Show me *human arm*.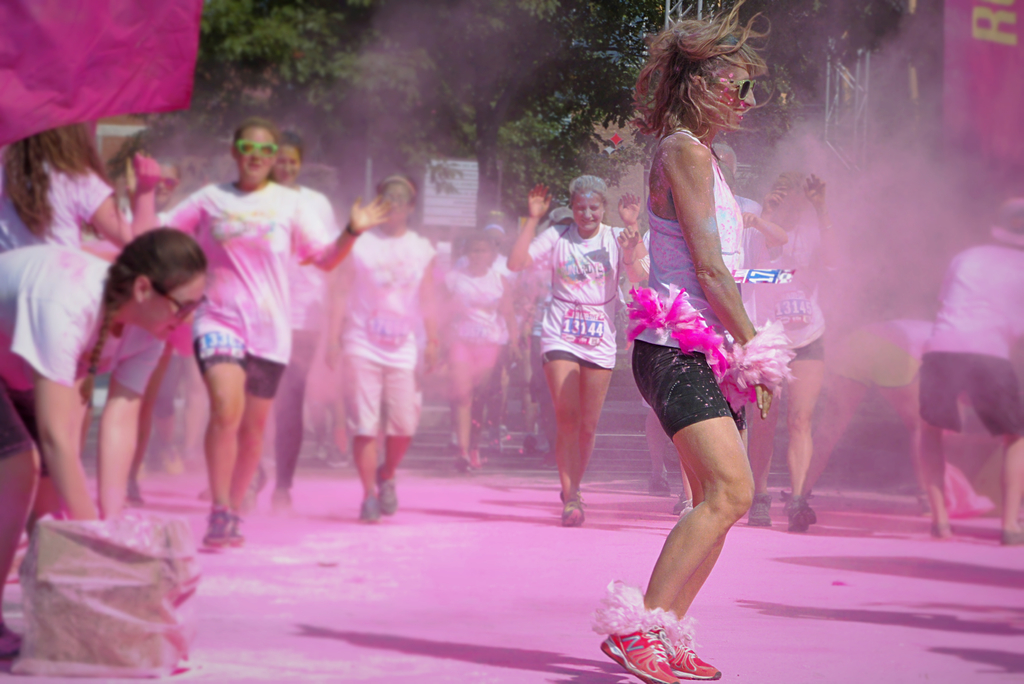
*human arm* is here: box(610, 225, 649, 287).
